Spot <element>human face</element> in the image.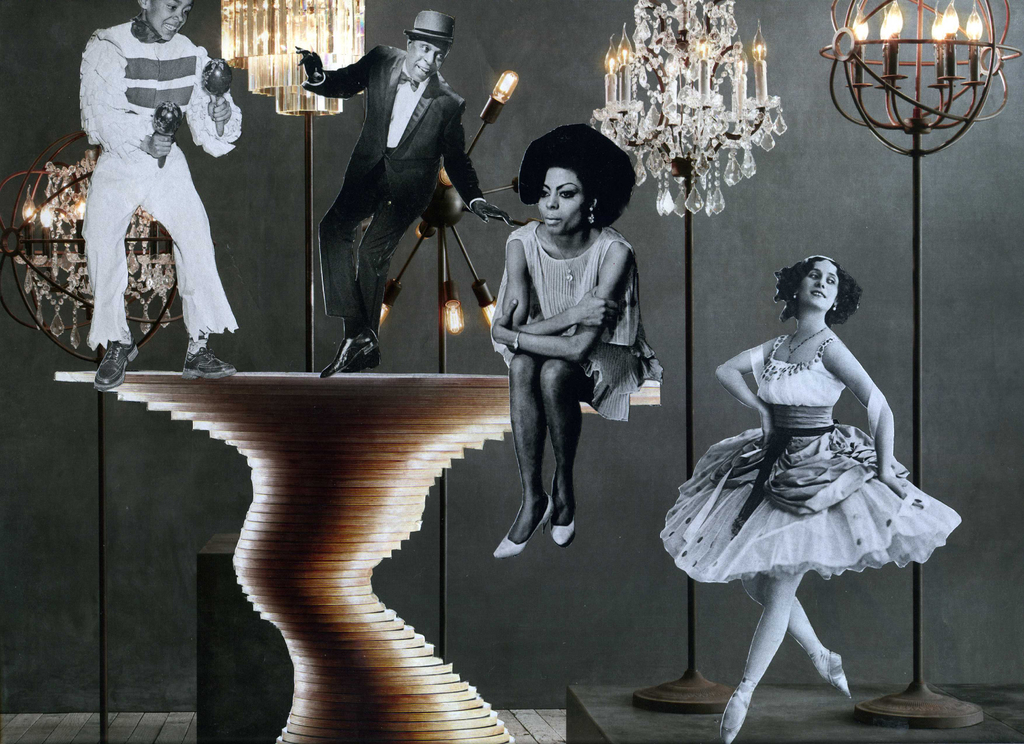
<element>human face</element> found at [left=800, top=260, right=836, bottom=309].
